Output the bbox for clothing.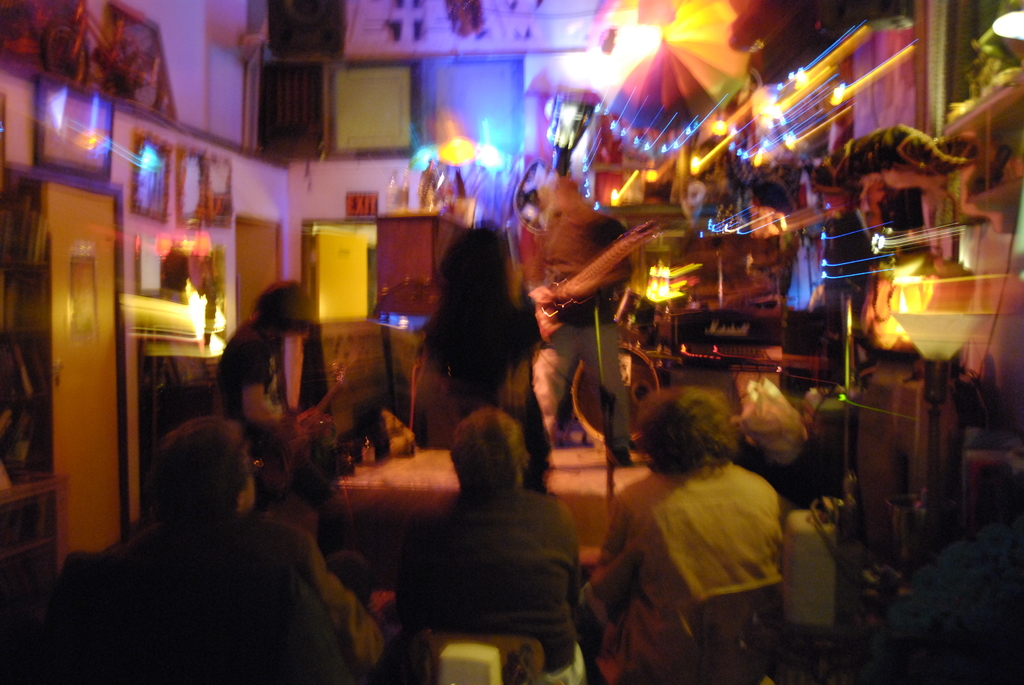
Rect(410, 311, 547, 487).
